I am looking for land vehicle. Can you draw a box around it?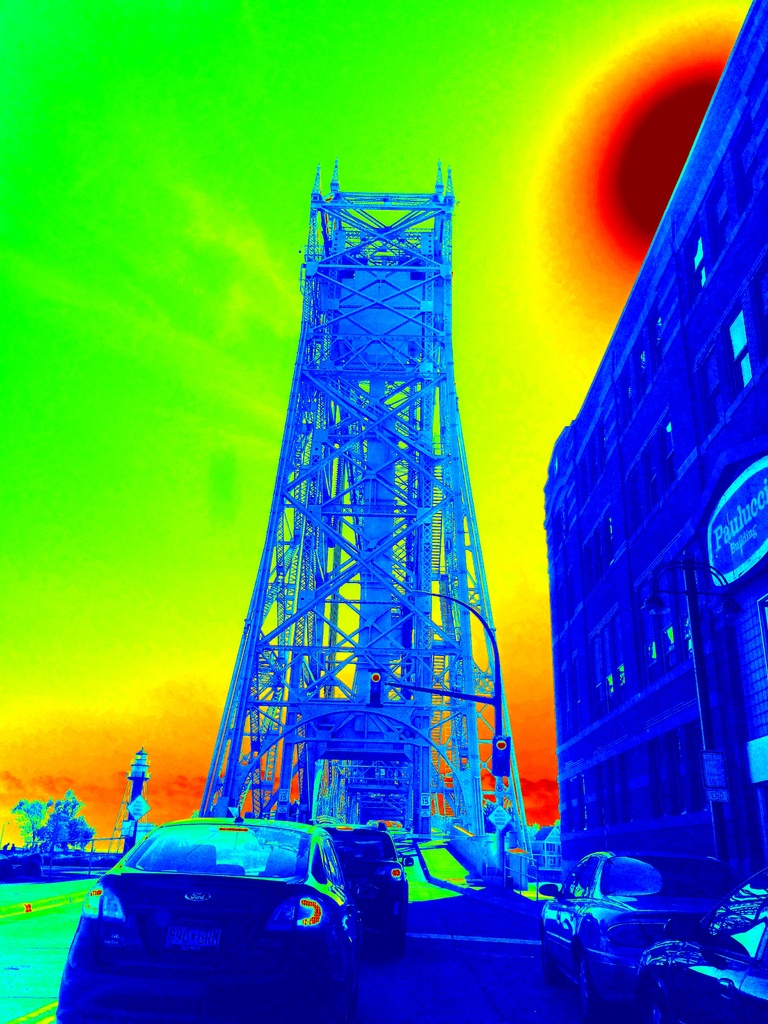
Sure, the bounding box is [left=634, top=865, right=767, bottom=1023].
